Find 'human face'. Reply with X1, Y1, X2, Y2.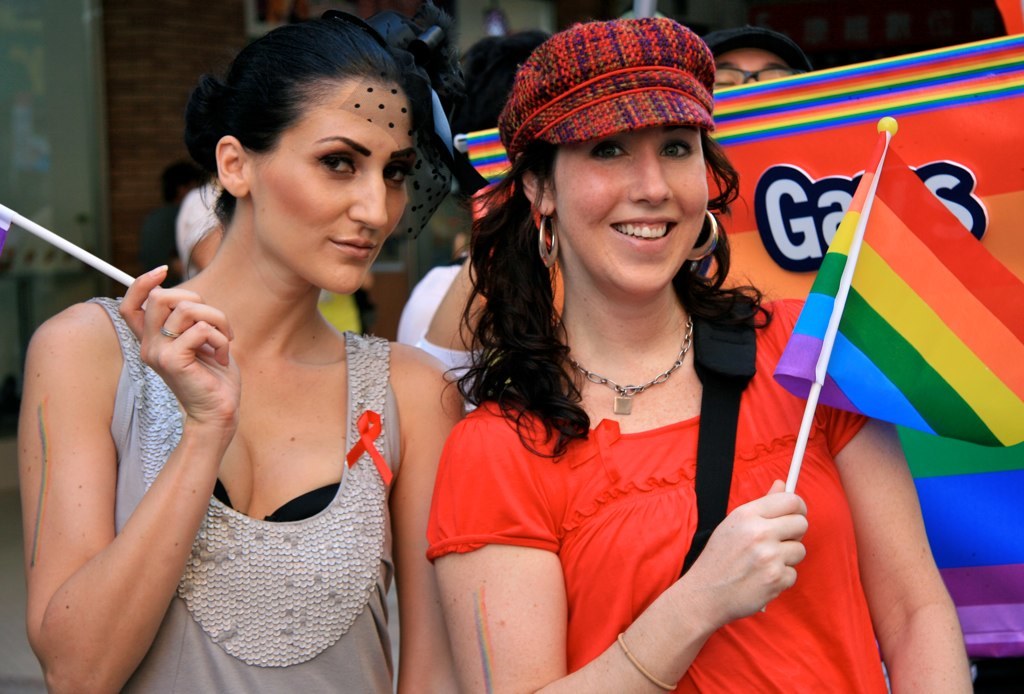
243, 77, 419, 294.
